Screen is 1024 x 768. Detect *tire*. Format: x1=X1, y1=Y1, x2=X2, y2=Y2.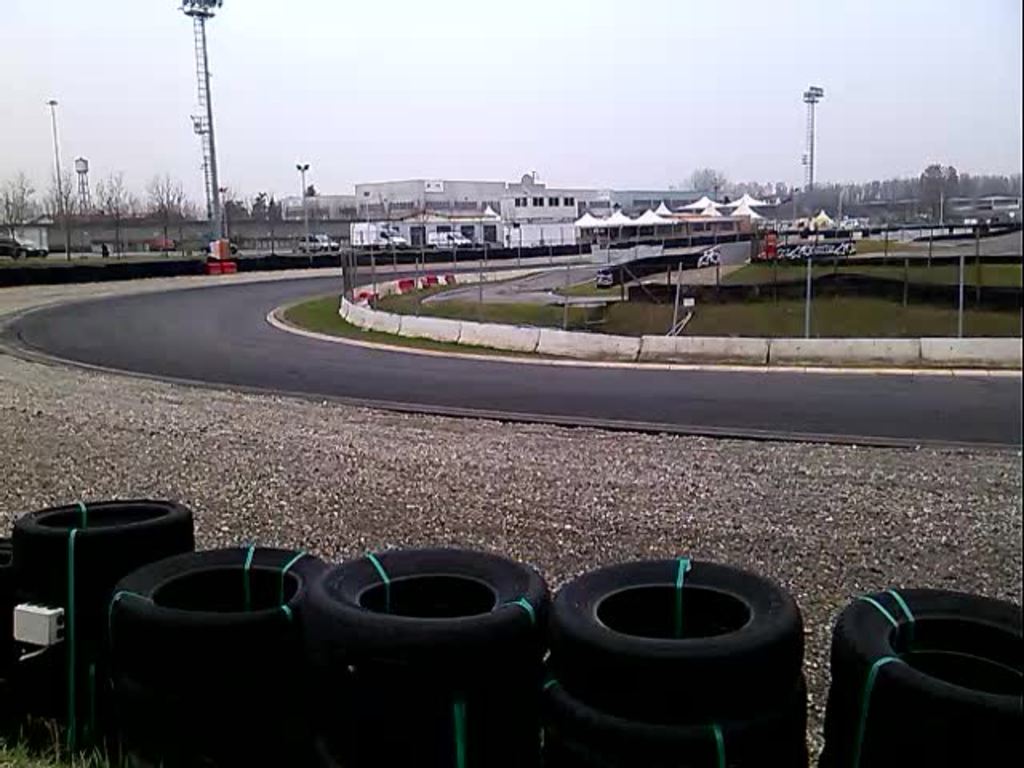
x1=102, y1=542, x2=334, y2=675.
